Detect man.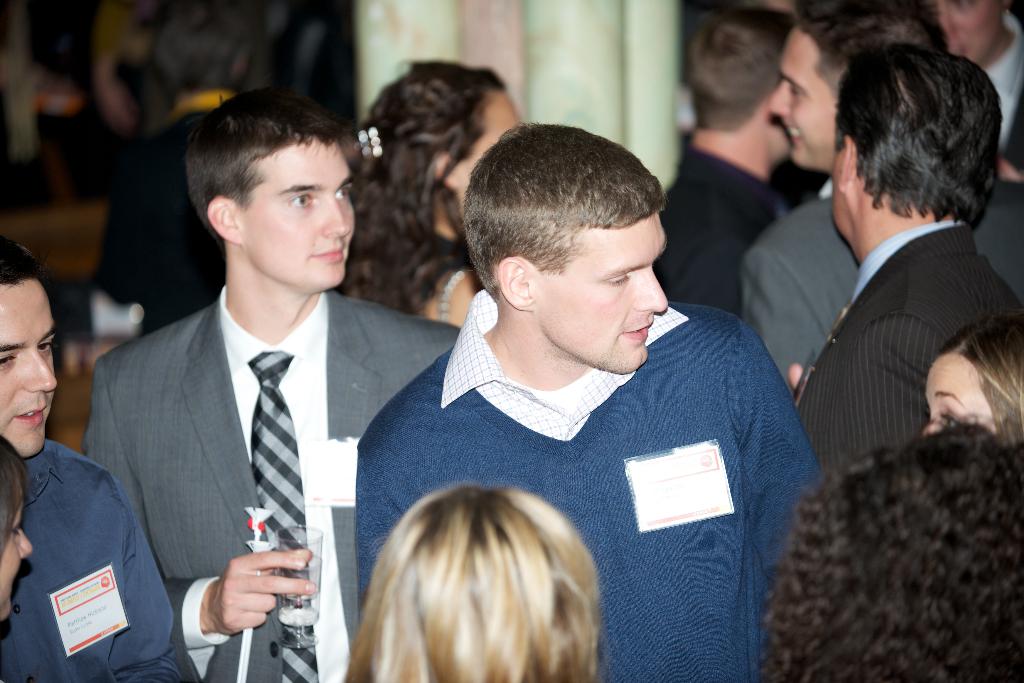
Detected at 738/0/1023/393.
